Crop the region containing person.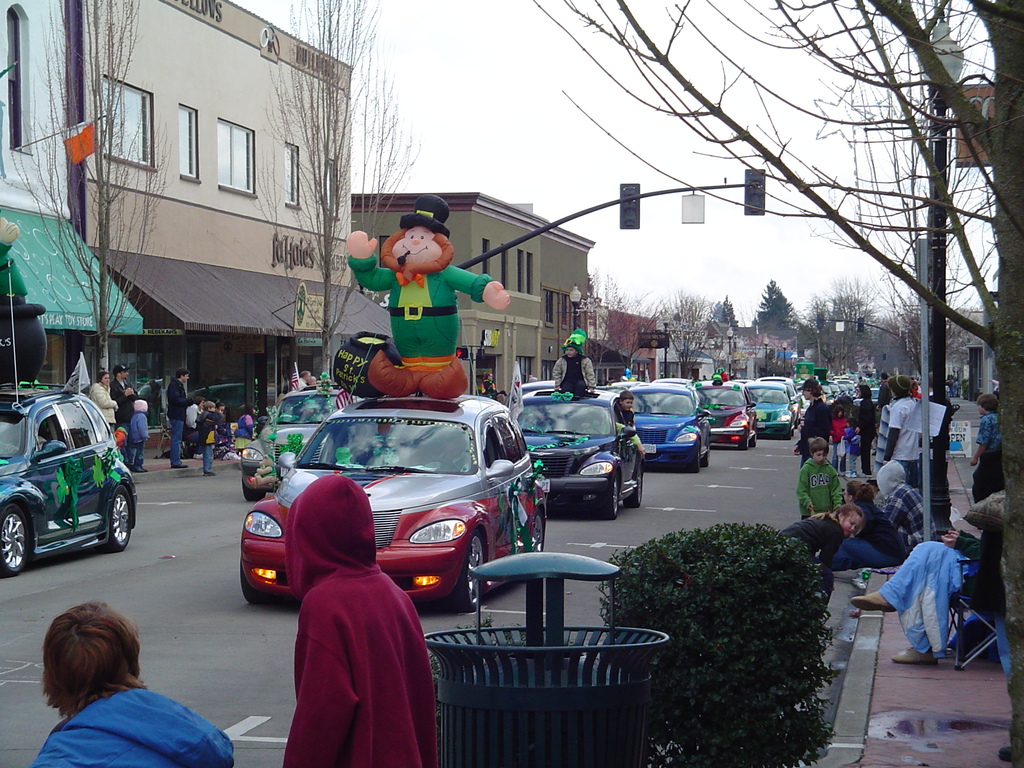
Crop region: [796,437,838,521].
